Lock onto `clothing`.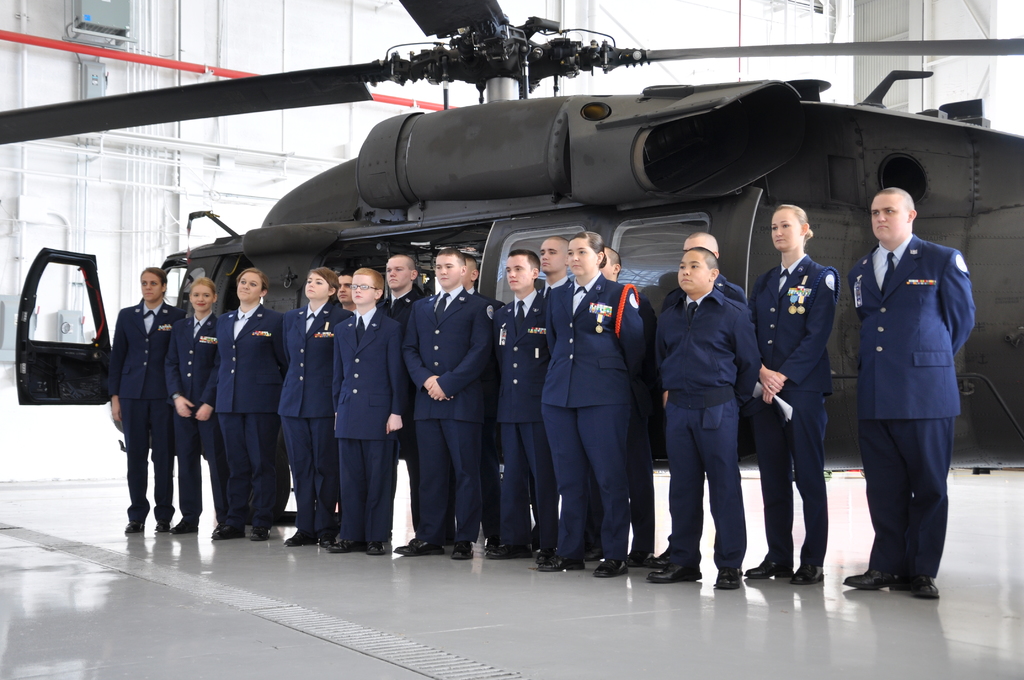
Locked: {"left": 380, "top": 282, "right": 423, "bottom": 318}.
